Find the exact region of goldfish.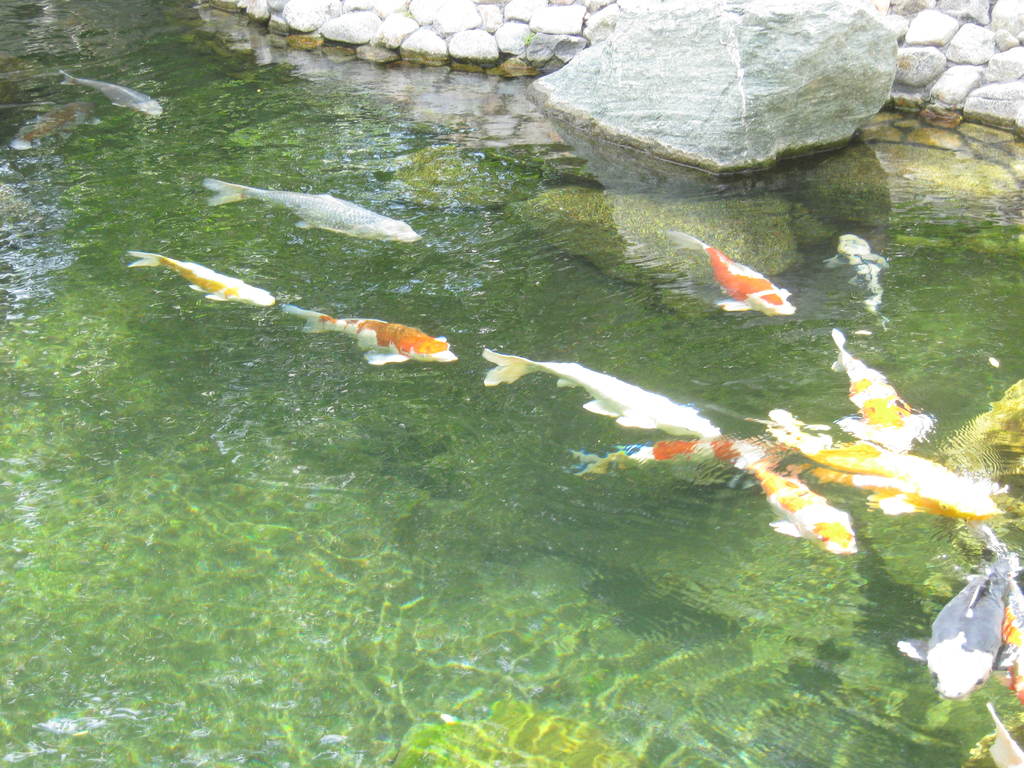
Exact region: select_region(833, 327, 931, 451).
